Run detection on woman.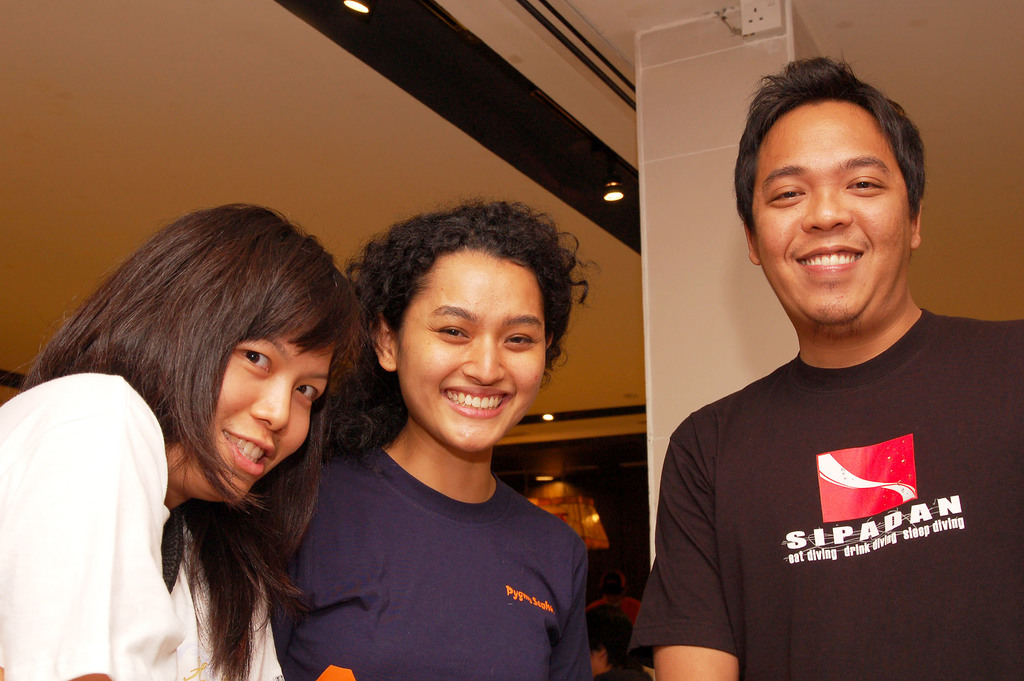
Result: 250 198 599 680.
